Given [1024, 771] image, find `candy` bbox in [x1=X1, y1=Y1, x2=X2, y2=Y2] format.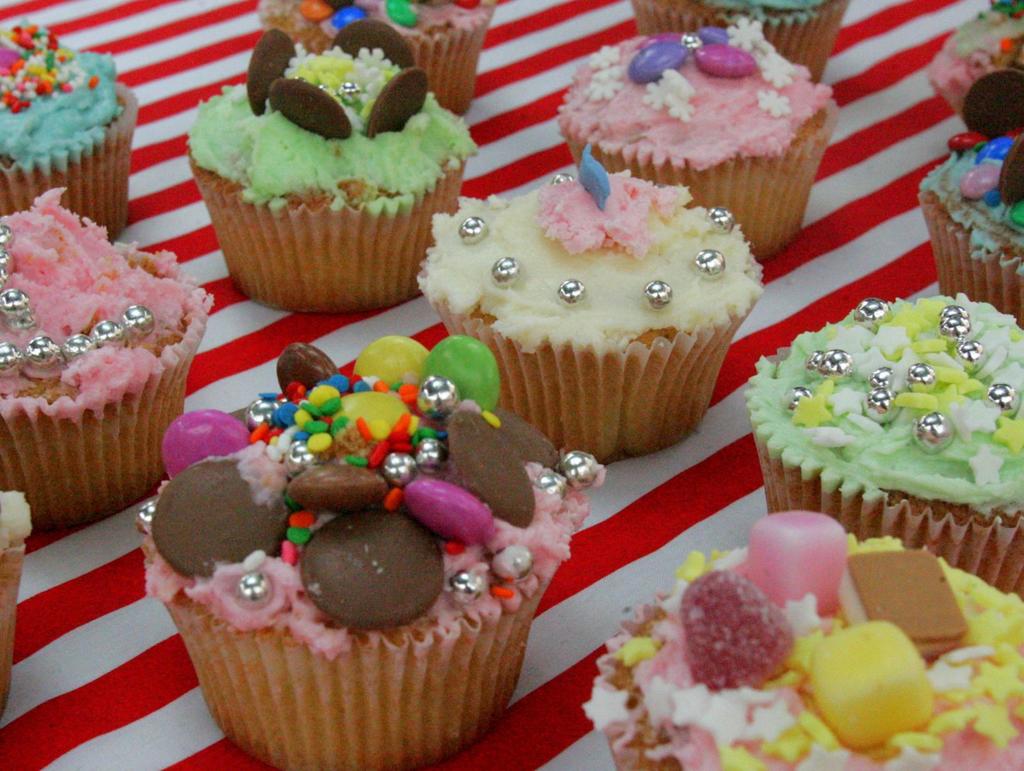
[x1=645, y1=278, x2=676, y2=311].
